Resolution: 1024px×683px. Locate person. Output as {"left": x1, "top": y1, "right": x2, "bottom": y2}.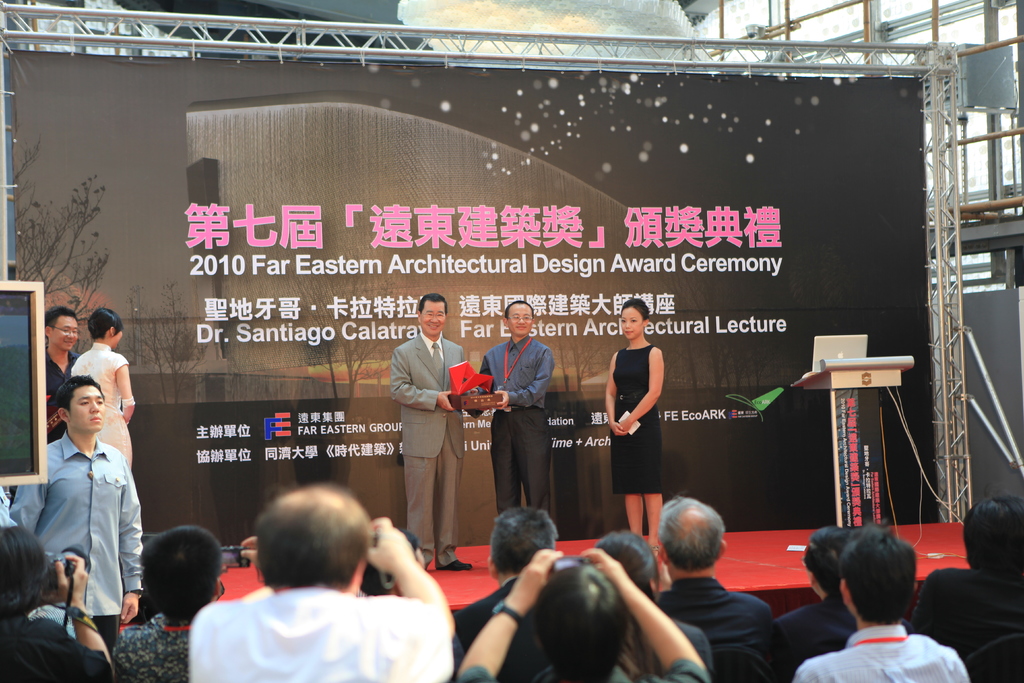
{"left": 44, "top": 314, "right": 83, "bottom": 444}.
